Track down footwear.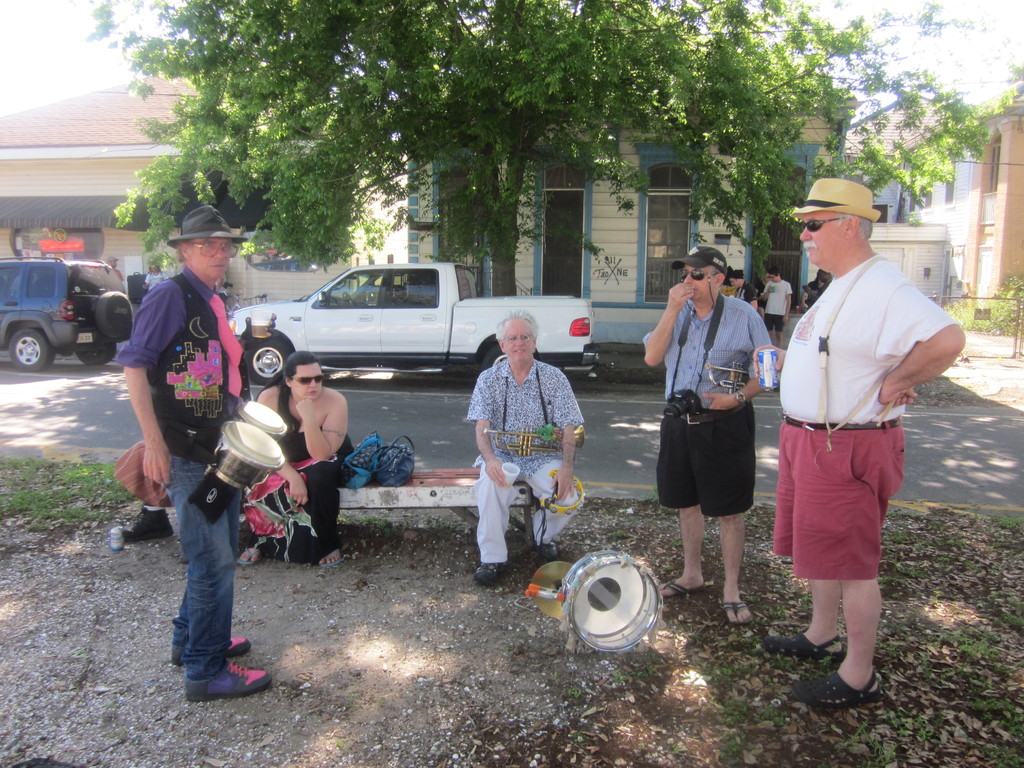
Tracked to bbox=(714, 596, 754, 625).
